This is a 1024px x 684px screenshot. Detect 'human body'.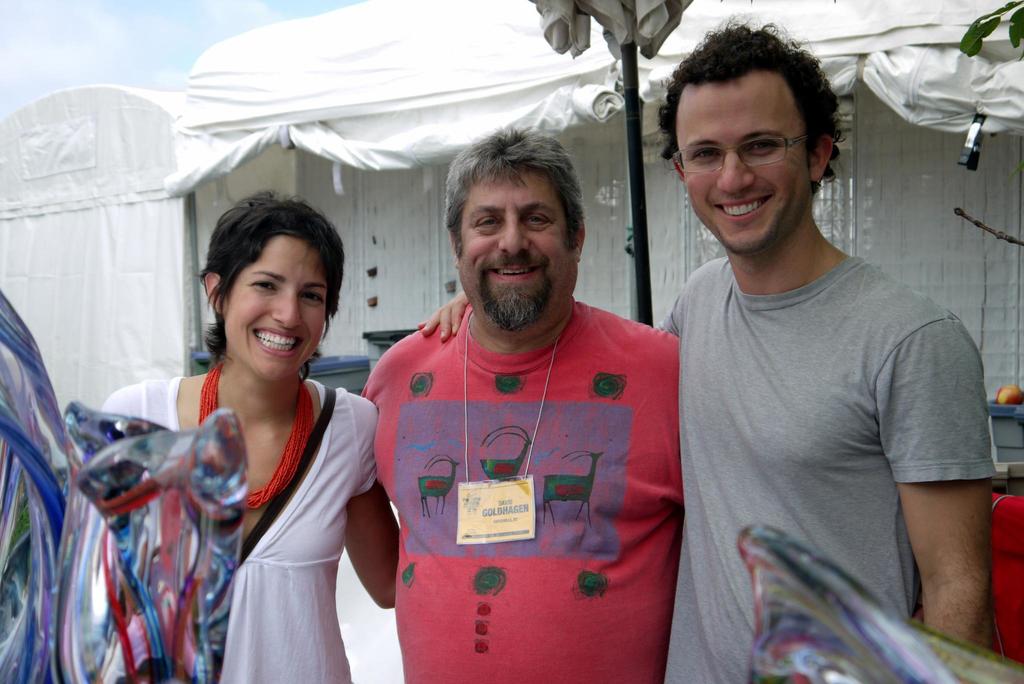
<box>657,77,999,677</box>.
